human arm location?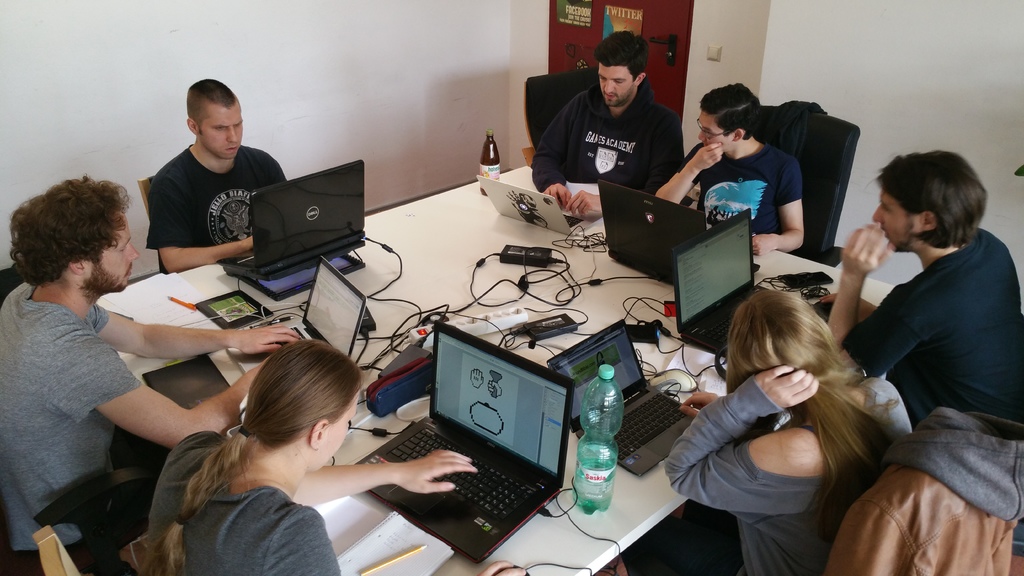
150 423 482 516
